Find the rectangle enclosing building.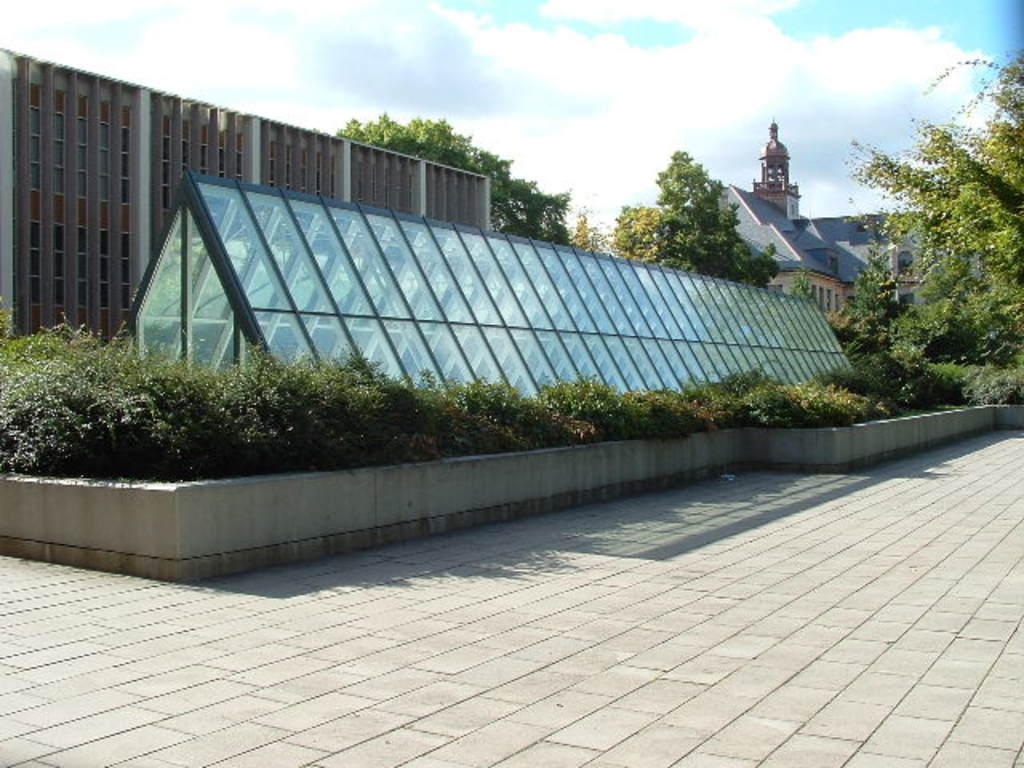
(left=675, top=118, right=984, bottom=317).
